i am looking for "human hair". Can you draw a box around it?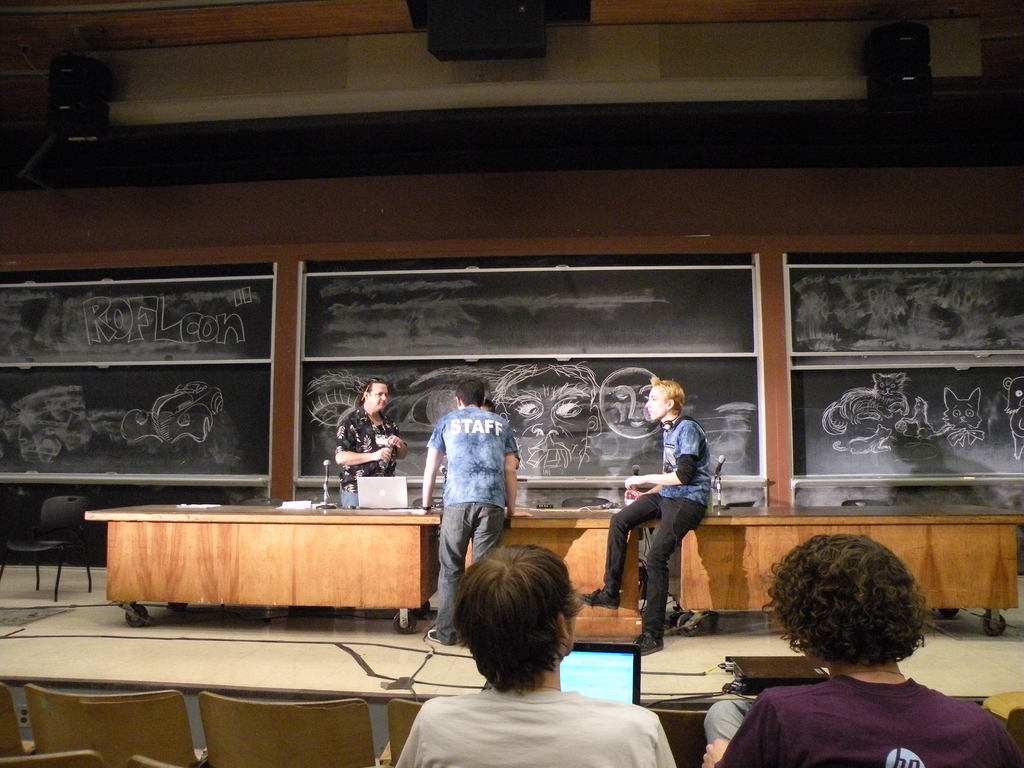
Sure, the bounding box is Rect(439, 559, 579, 707).
